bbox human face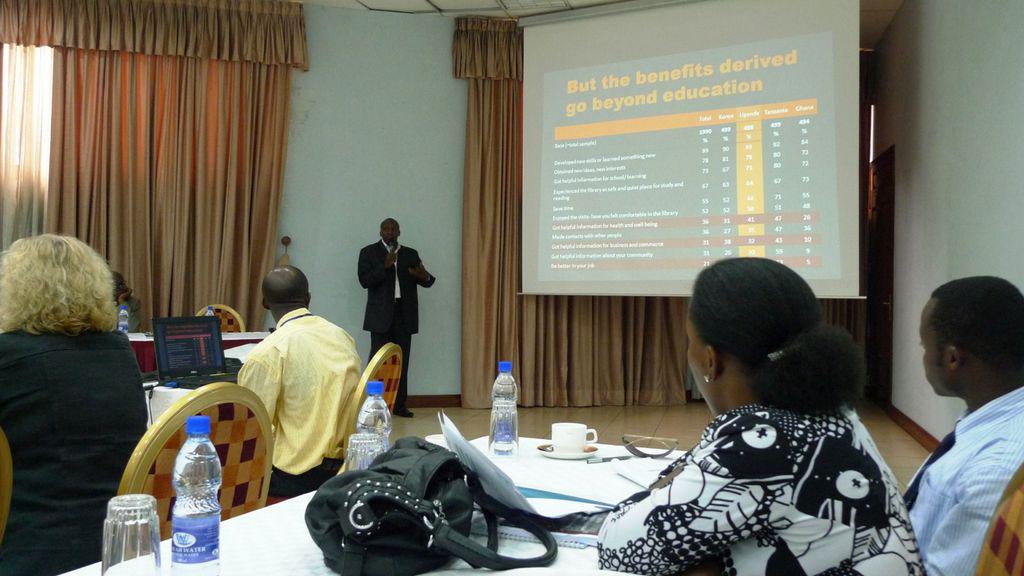
detection(684, 312, 715, 413)
